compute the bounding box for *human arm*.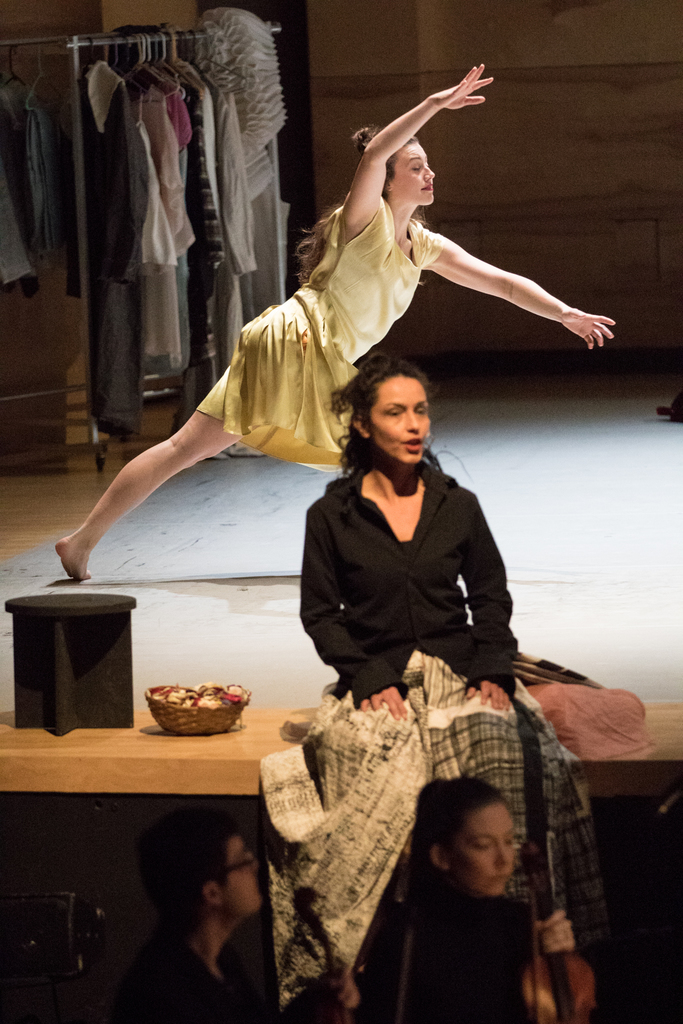
<box>337,51,495,237</box>.
